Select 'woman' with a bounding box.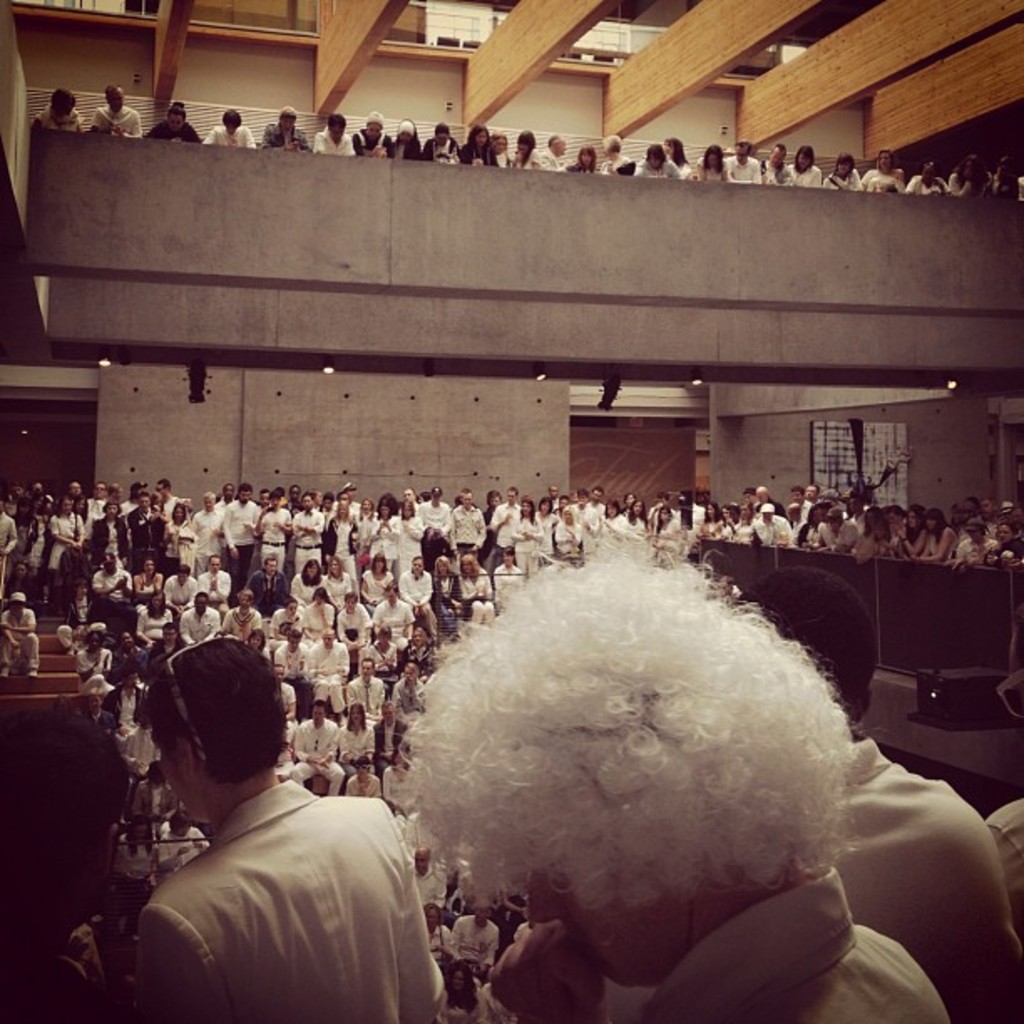
[x1=418, y1=900, x2=455, y2=969].
